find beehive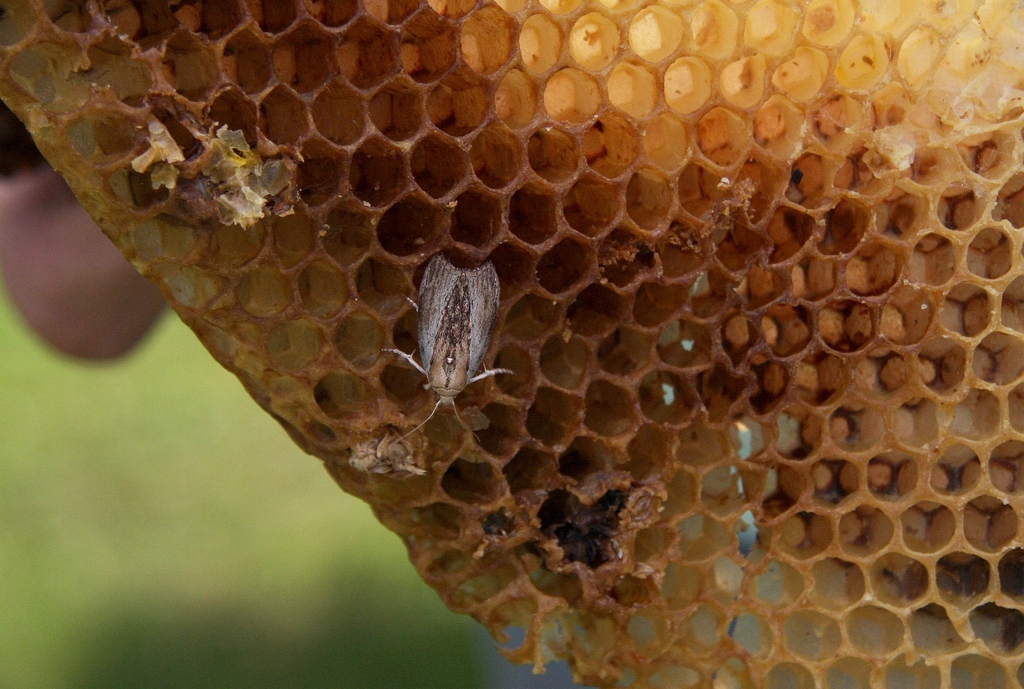
(0,0,1023,688)
